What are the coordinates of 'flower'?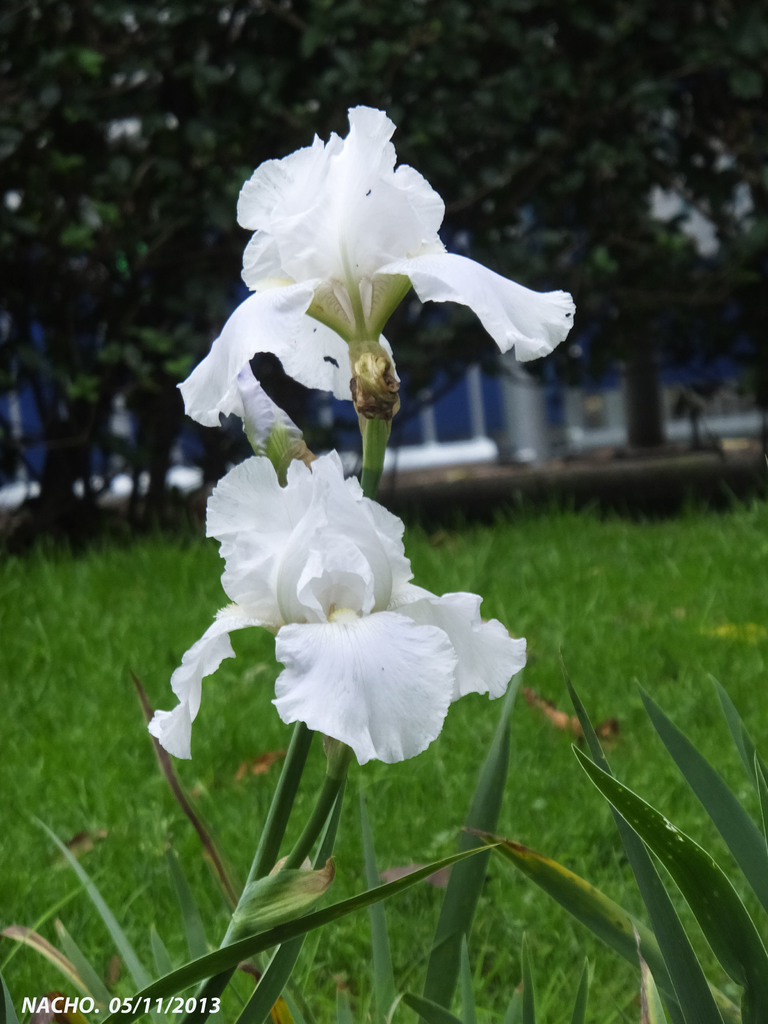
<bbox>238, 370, 312, 483</bbox>.
